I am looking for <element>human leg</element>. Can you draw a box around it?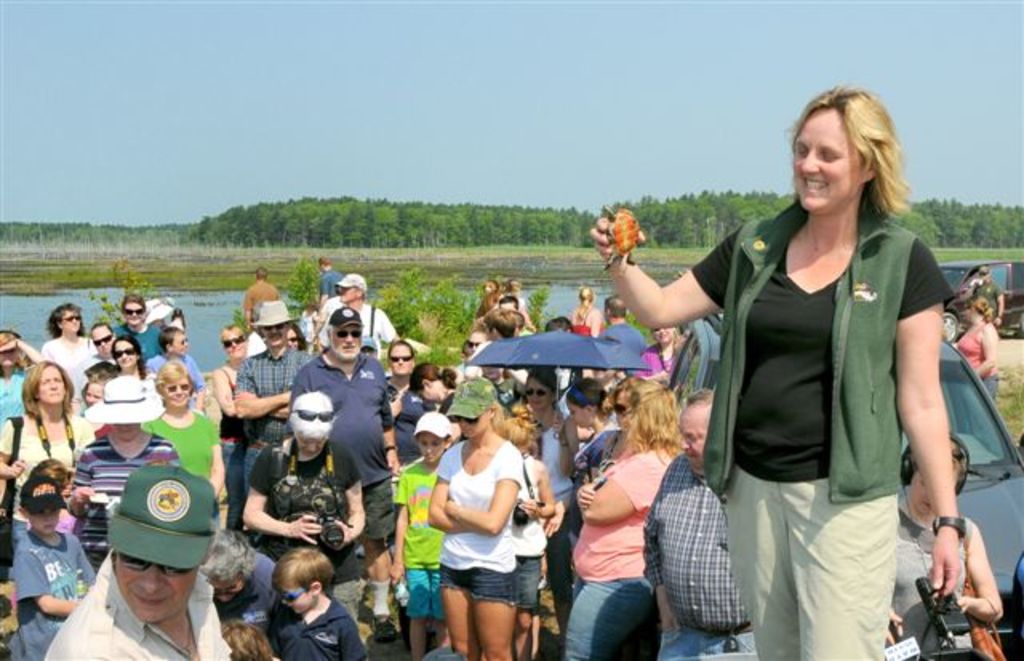
Sure, the bounding box is 718,466,805,656.
